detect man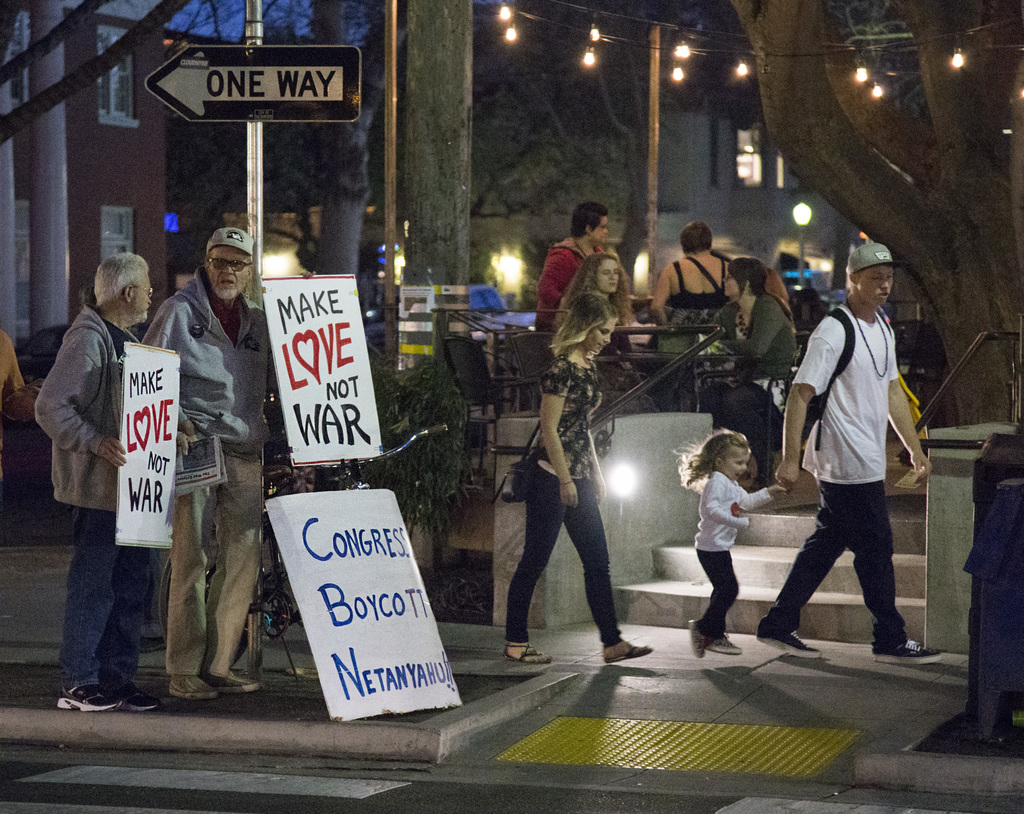
region(28, 248, 164, 722)
